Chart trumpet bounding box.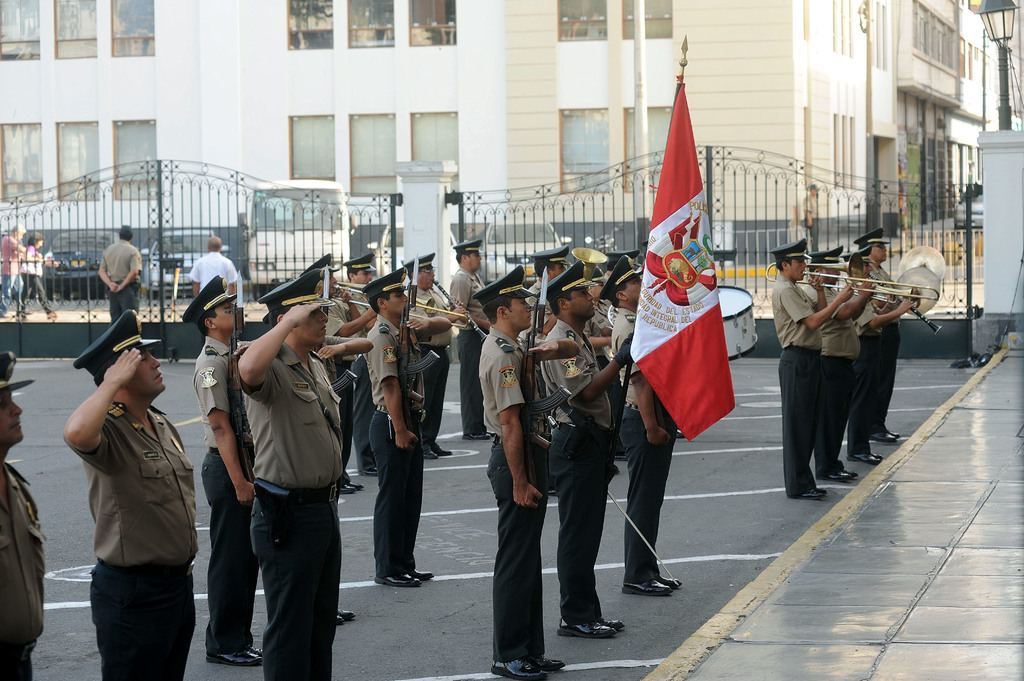
Charted: {"x1": 765, "y1": 263, "x2": 940, "y2": 303}.
